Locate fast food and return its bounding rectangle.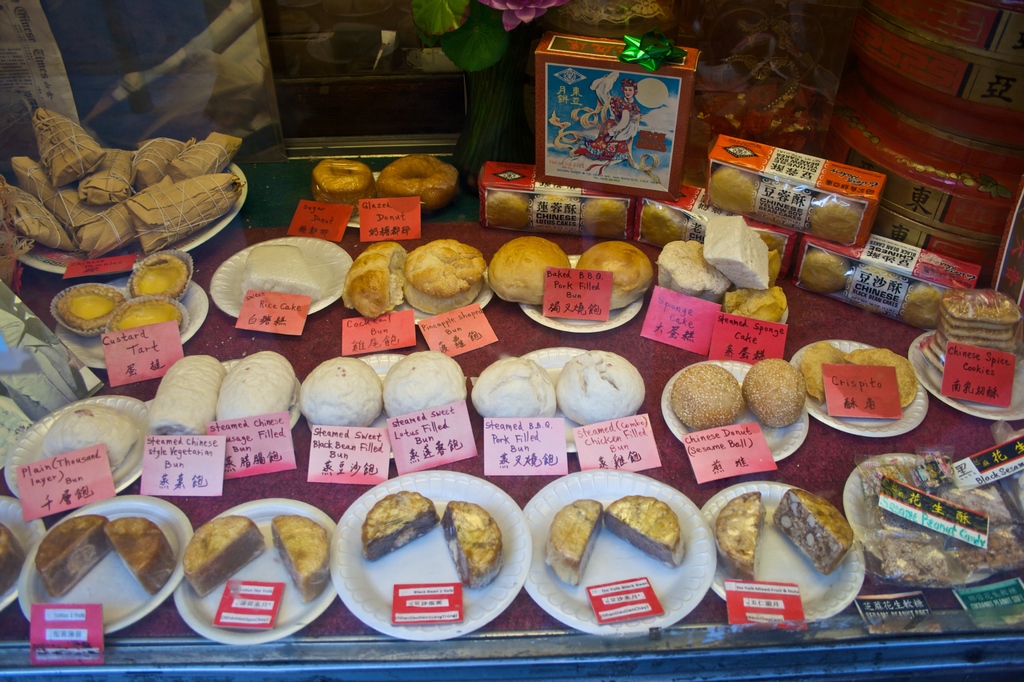
x1=492, y1=237, x2=569, y2=303.
